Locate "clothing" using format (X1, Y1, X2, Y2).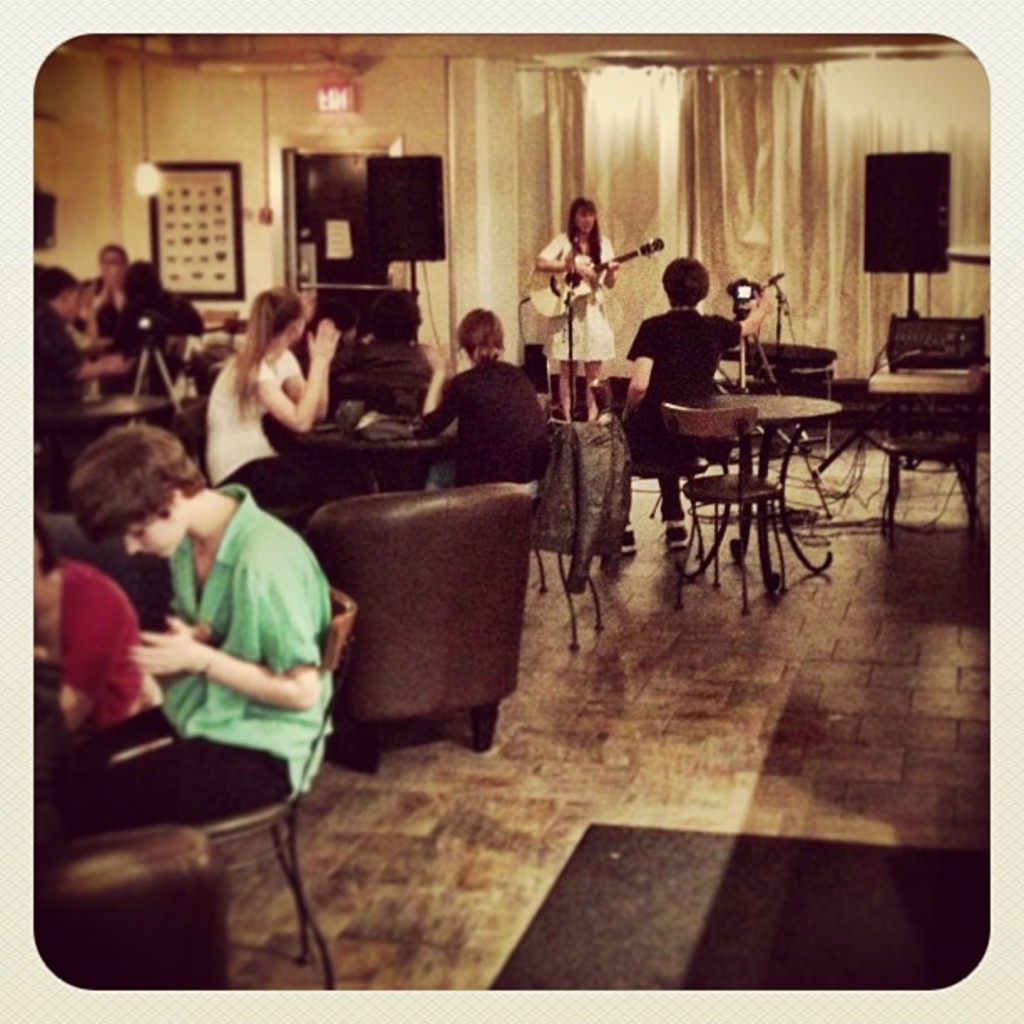
(410, 360, 542, 492).
